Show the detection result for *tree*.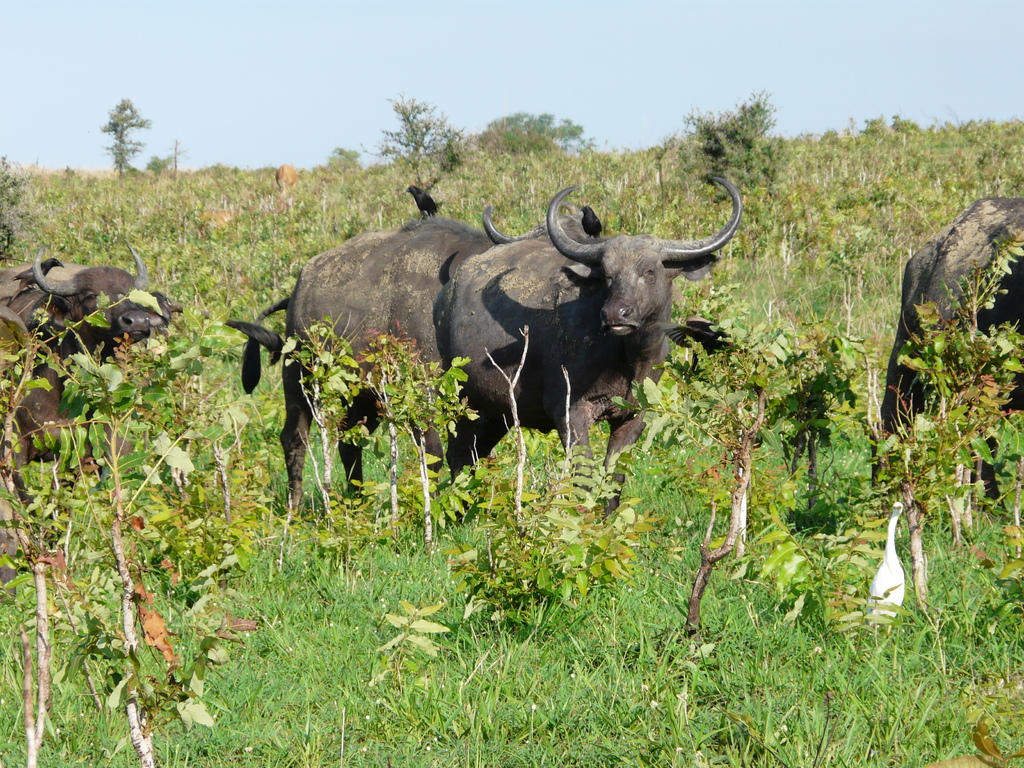
[x1=90, y1=97, x2=144, y2=180].
